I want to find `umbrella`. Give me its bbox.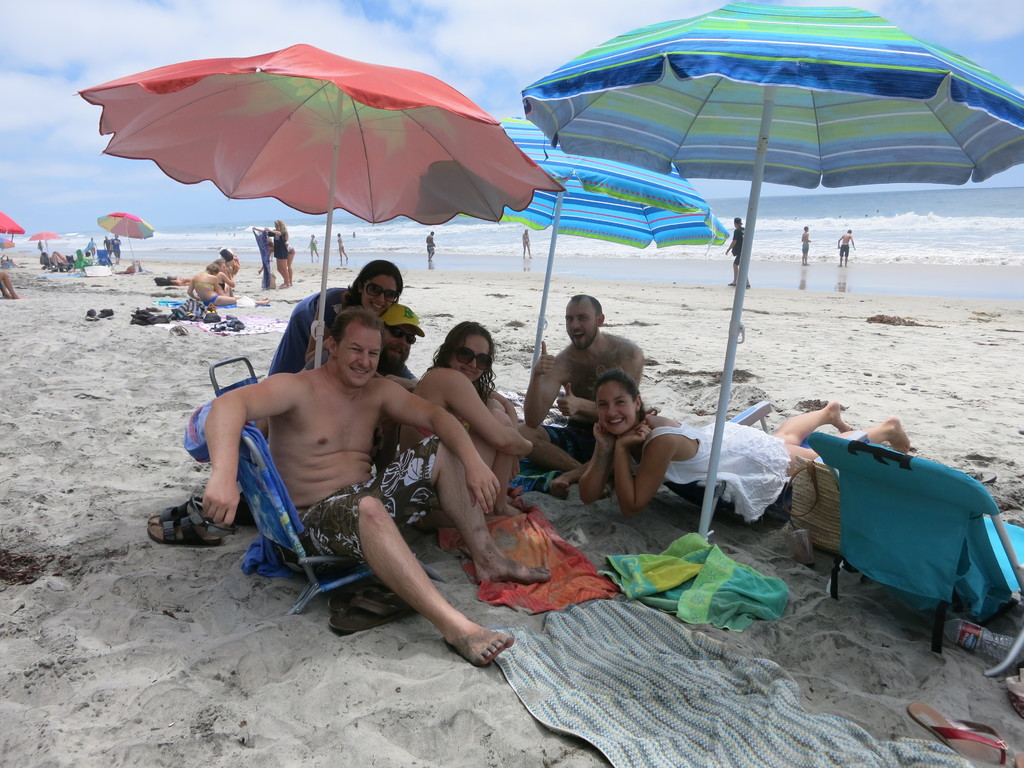
box=[0, 212, 32, 244].
